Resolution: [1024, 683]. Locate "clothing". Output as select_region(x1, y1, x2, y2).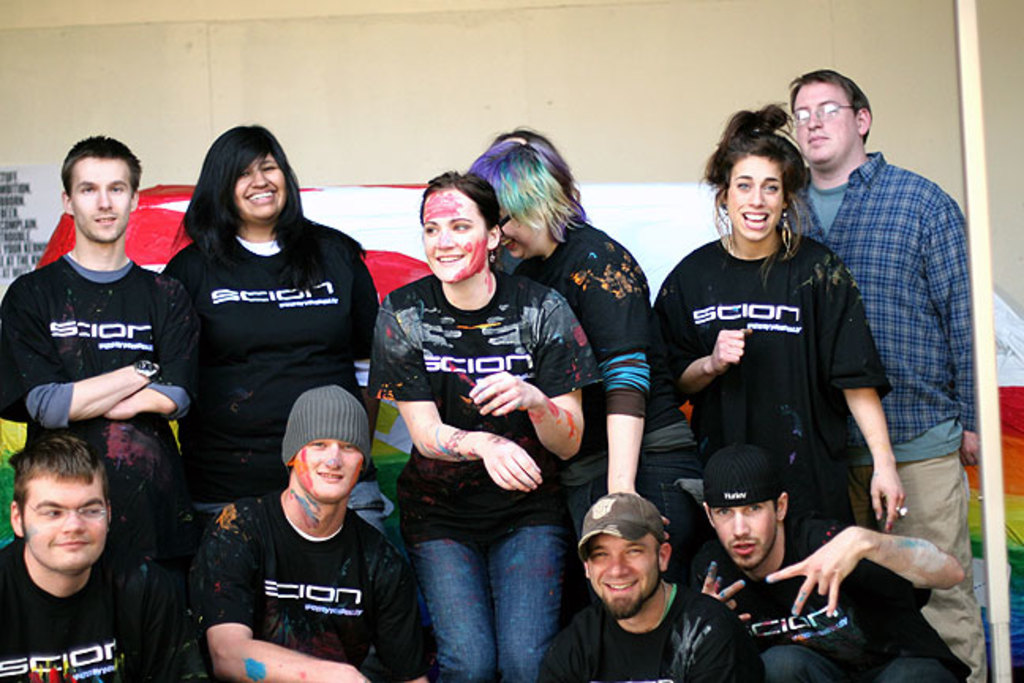
select_region(160, 212, 379, 504).
